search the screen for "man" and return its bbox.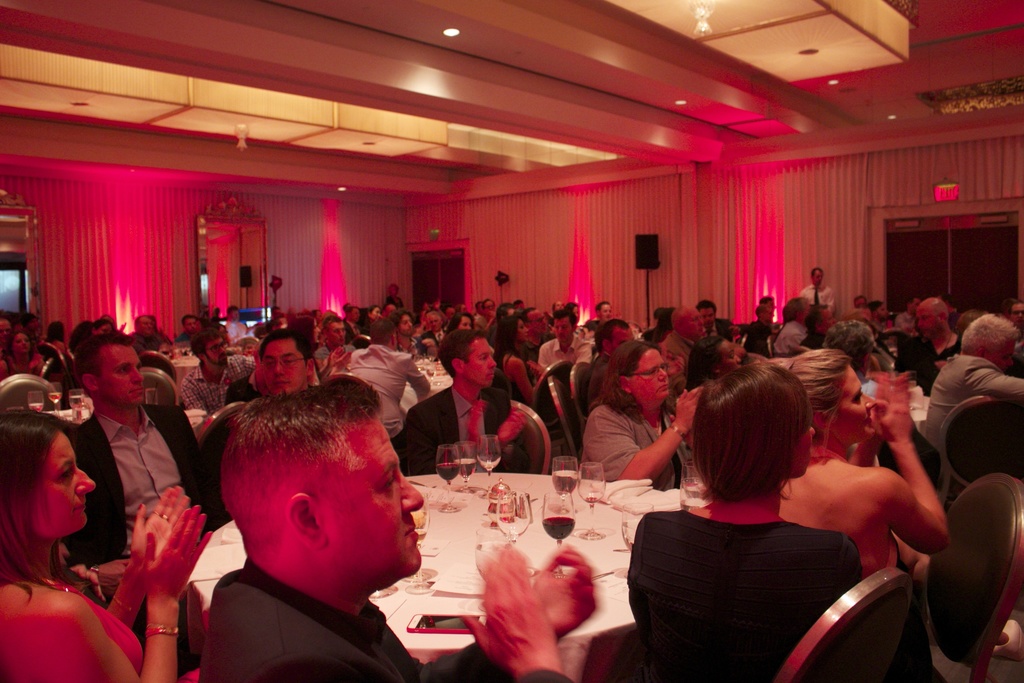
Found: bbox=(0, 317, 13, 358).
